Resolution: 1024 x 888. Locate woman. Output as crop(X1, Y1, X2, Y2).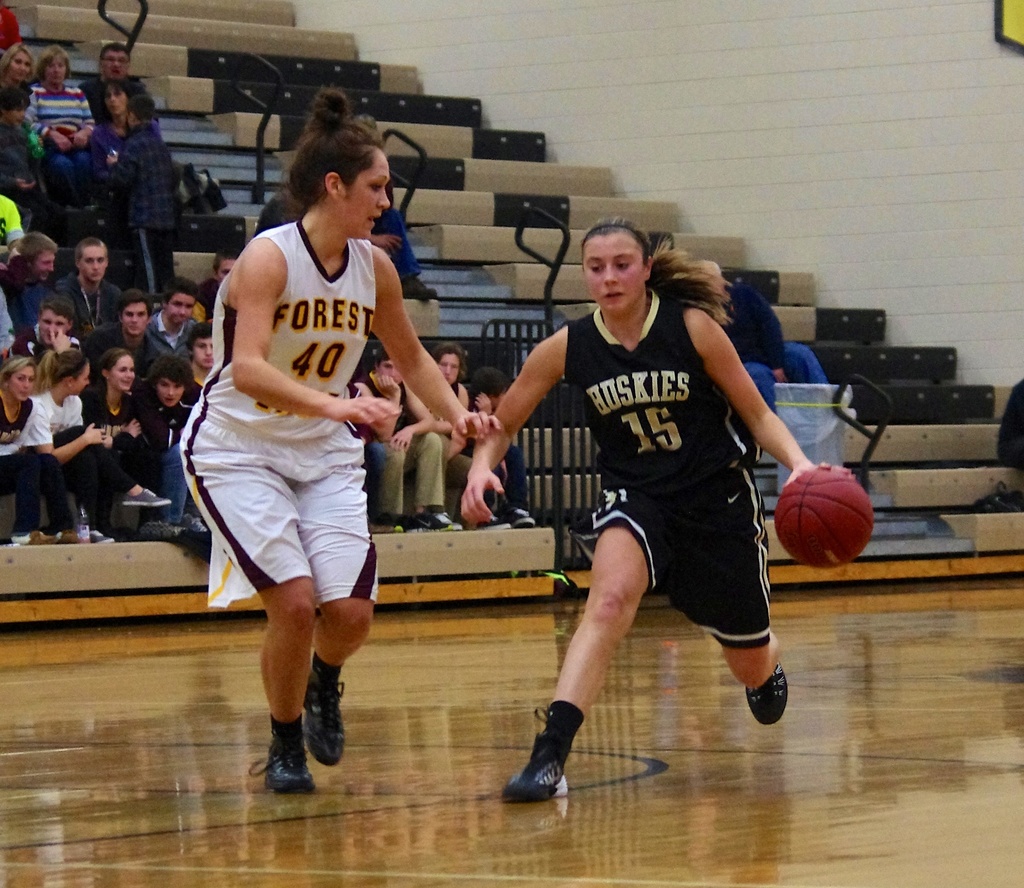
crop(17, 43, 96, 208).
